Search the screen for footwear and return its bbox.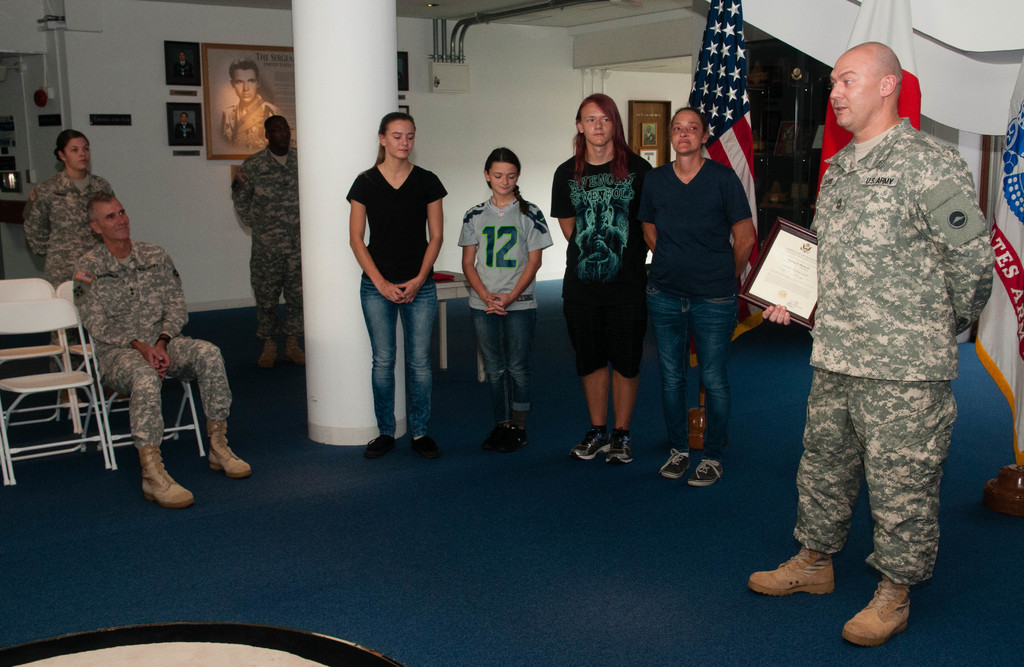
Found: detection(691, 457, 733, 486).
